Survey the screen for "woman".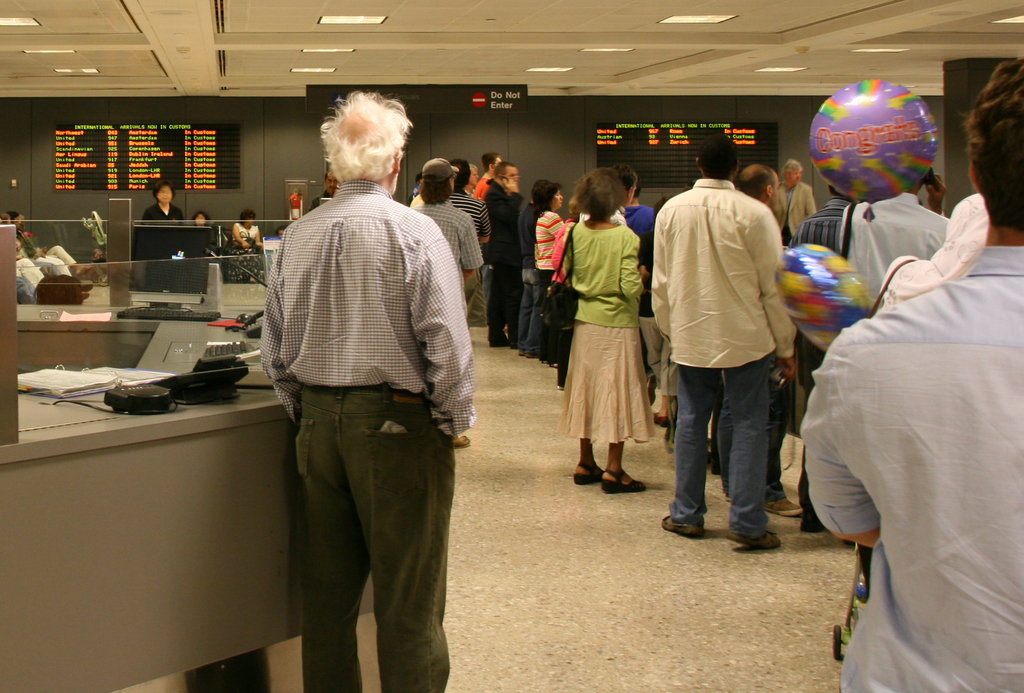
Survey found: box=[146, 179, 177, 239].
